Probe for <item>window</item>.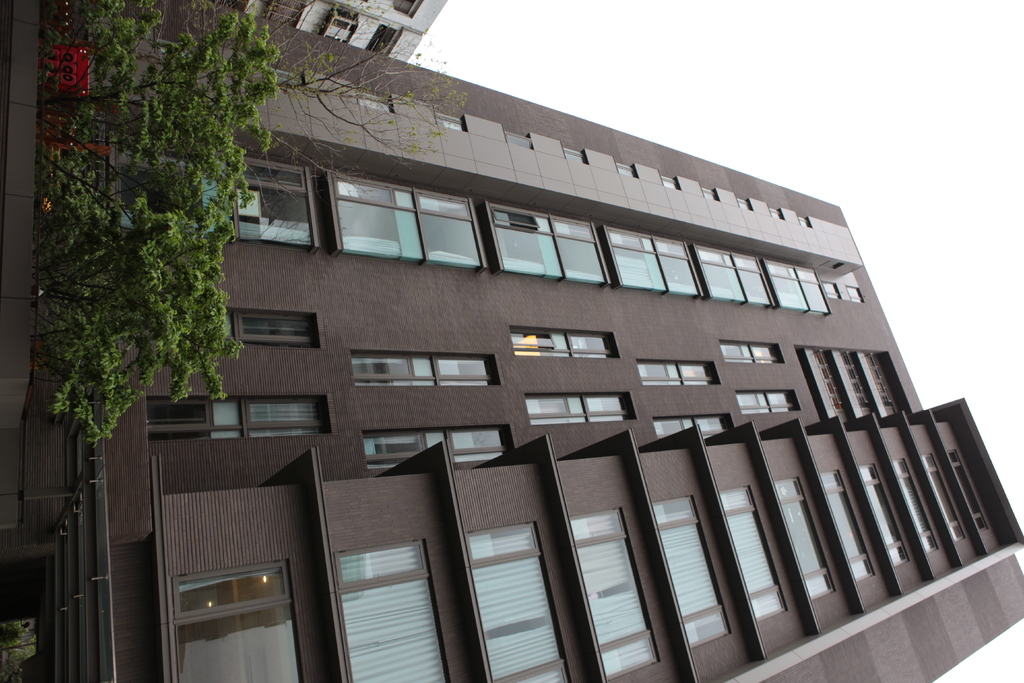
Probe result: (719, 340, 782, 362).
